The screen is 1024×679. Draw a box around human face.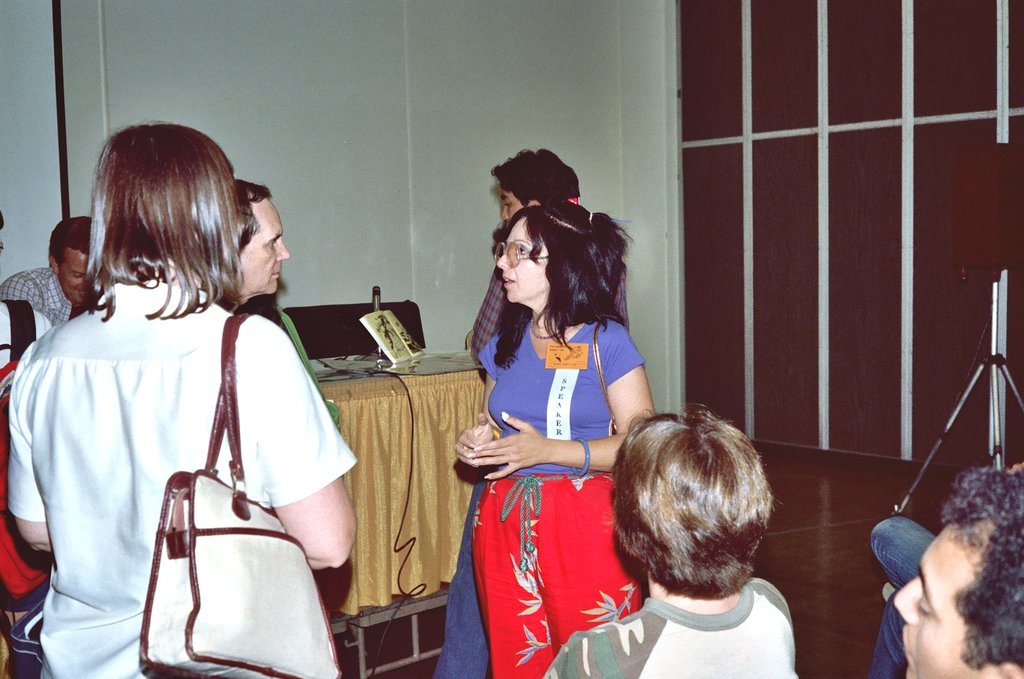
<region>892, 523, 976, 678</region>.
